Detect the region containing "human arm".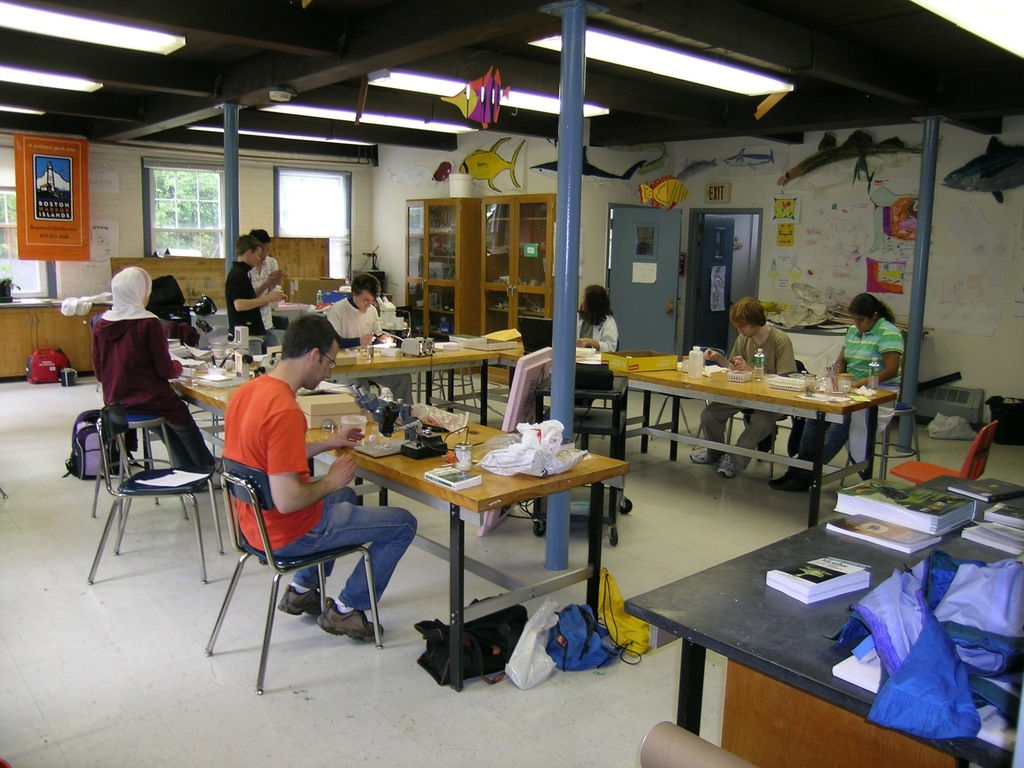
x1=375, y1=316, x2=394, y2=341.
